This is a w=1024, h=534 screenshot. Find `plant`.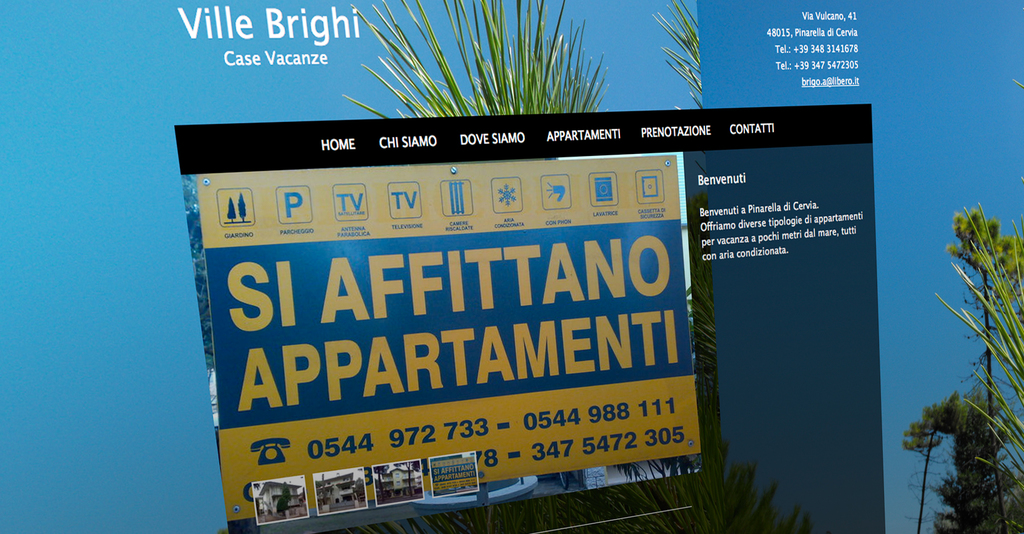
Bounding box: [346, 0, 604, 118].
